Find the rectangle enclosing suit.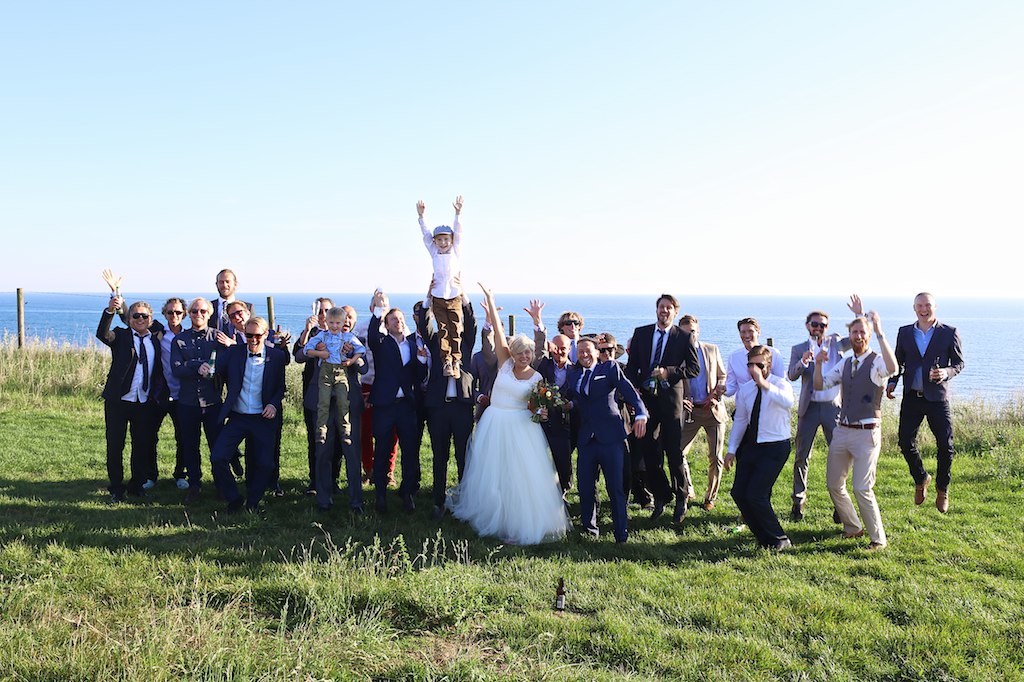
[left=546, top=352, right=579, bottom=496].
